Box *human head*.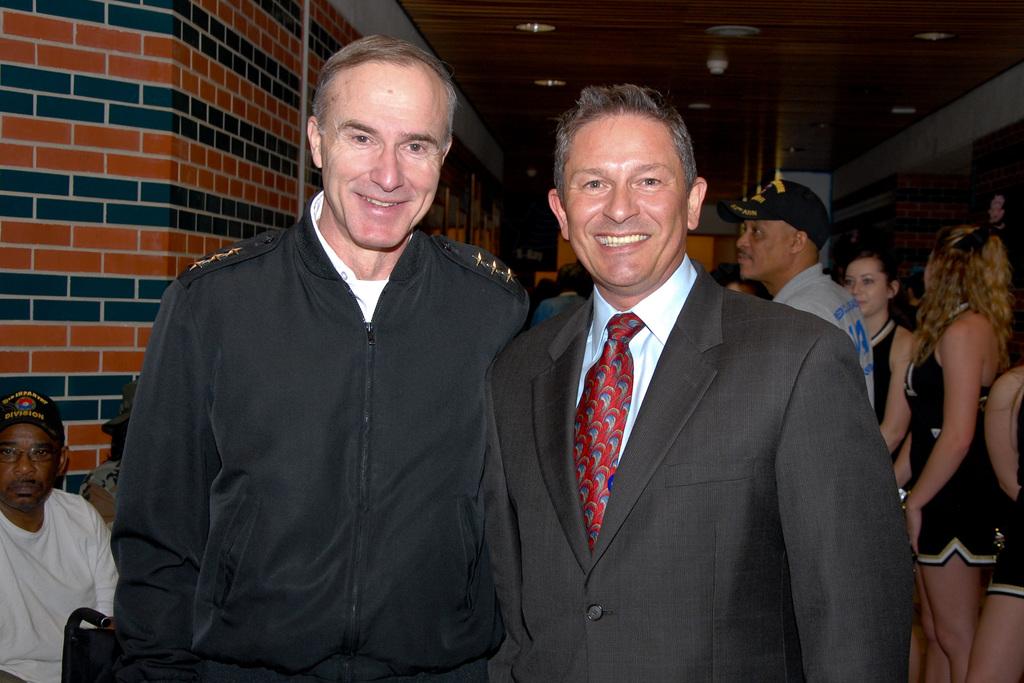
(557,260,582,297).
